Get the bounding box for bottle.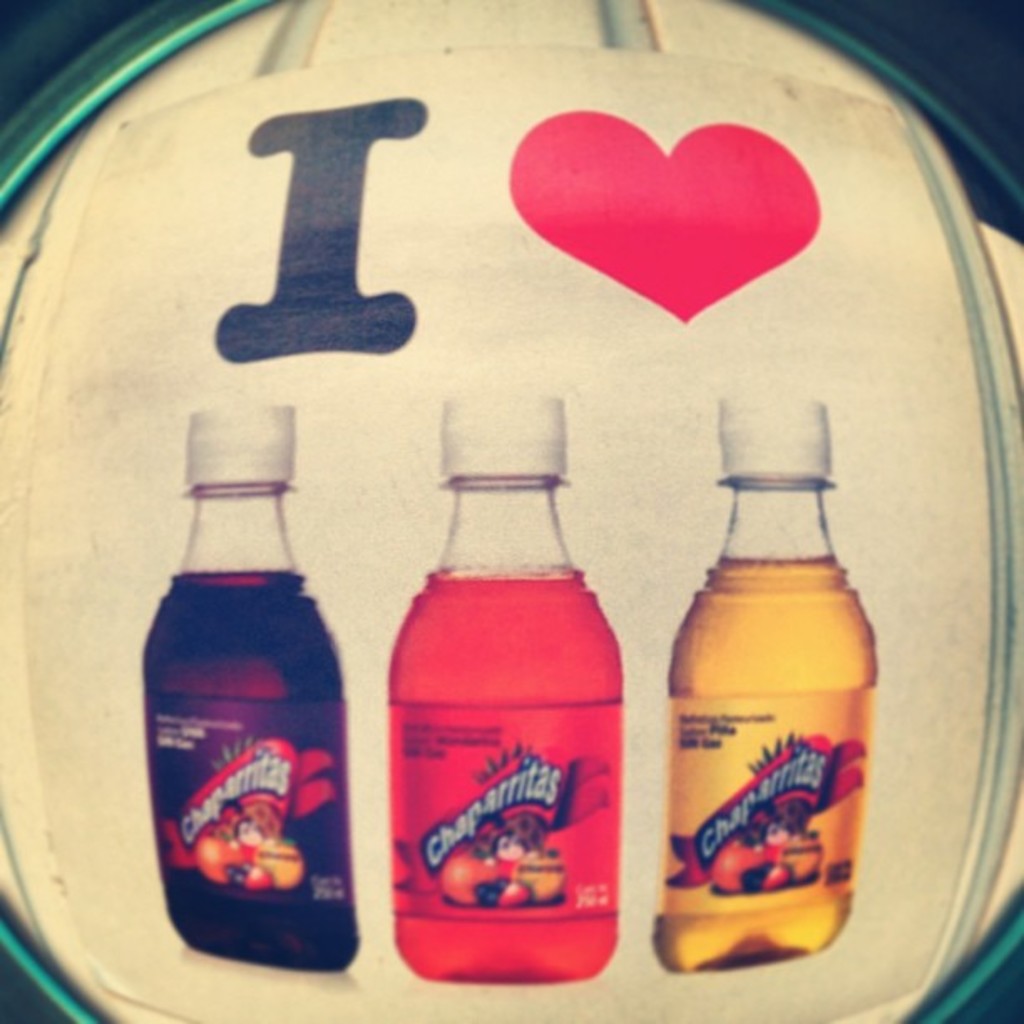
rect(395, 385, 622, 999).
